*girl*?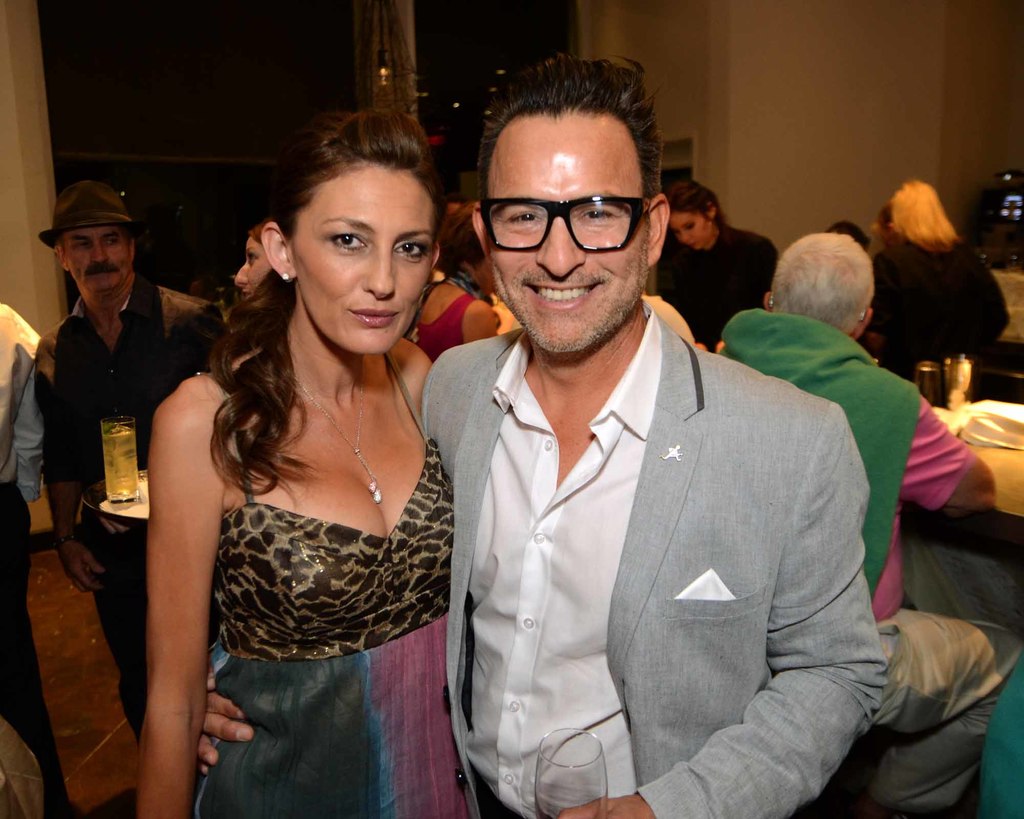
select_region(652, 171, 787, 346)
